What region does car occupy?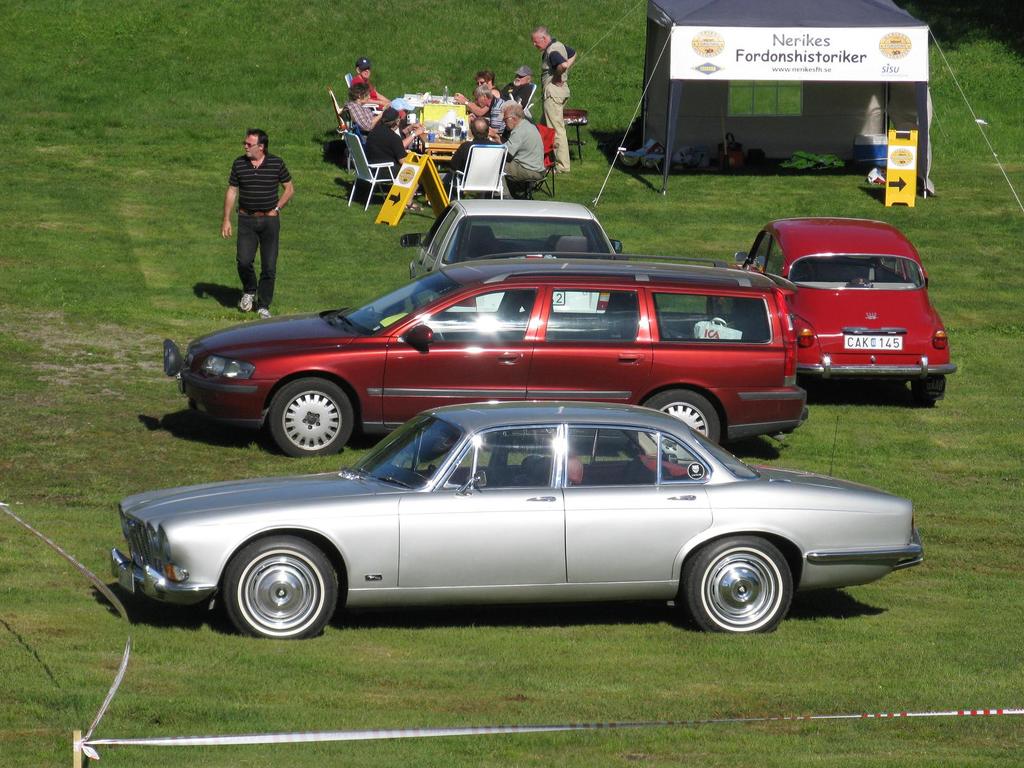
bbox=[97, 398, 933, 642].
